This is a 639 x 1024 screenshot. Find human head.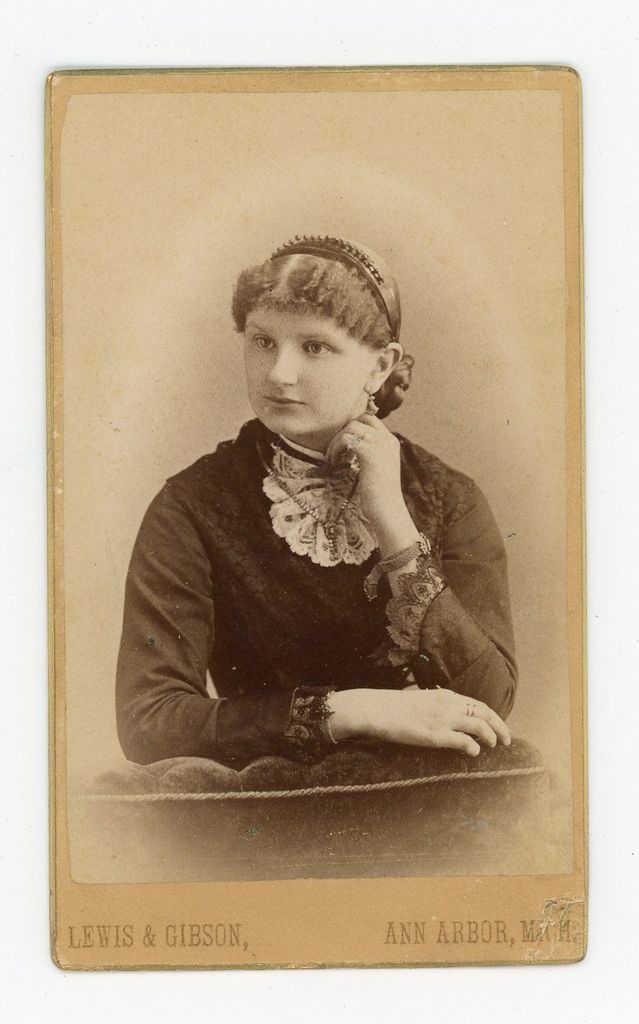
Bounding box: rect(227, 231, 406, 440).
